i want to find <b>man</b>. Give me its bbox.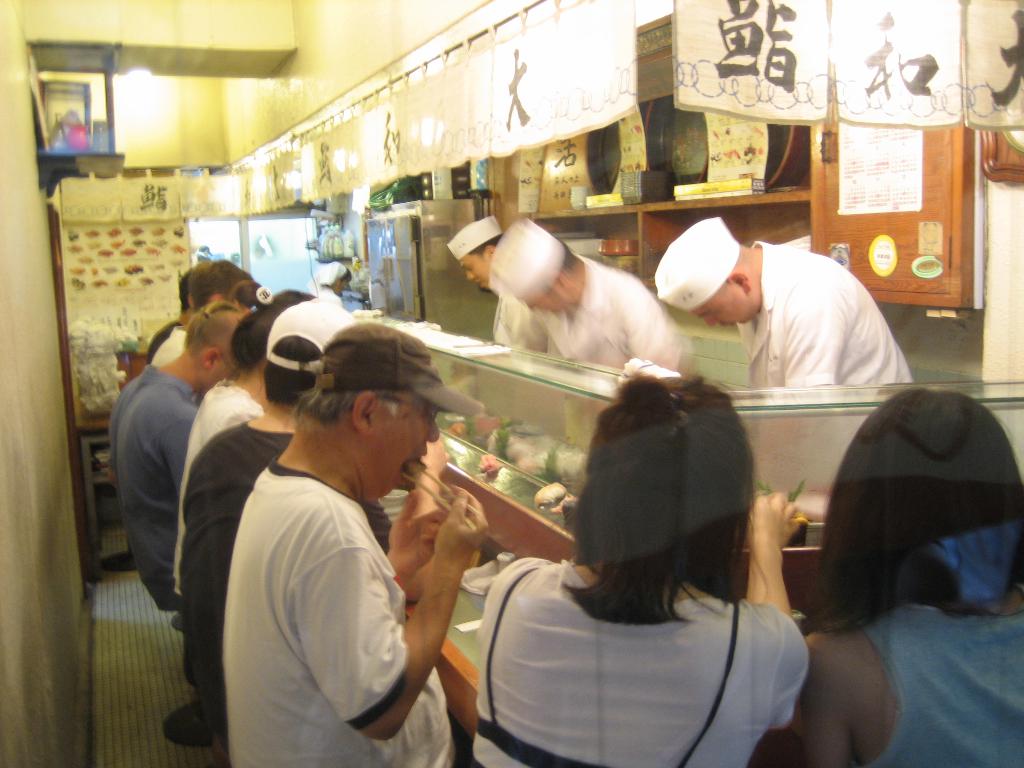
crop(444, 214, 559, 356).
